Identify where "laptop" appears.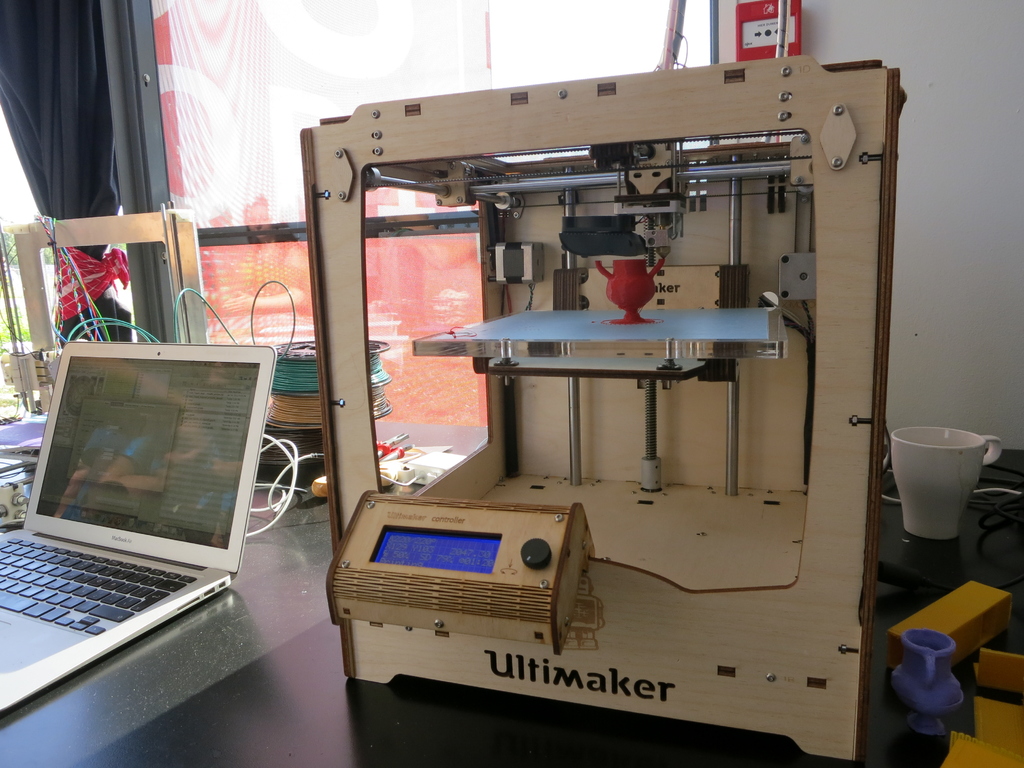
Appears at 0/283/259/722.
